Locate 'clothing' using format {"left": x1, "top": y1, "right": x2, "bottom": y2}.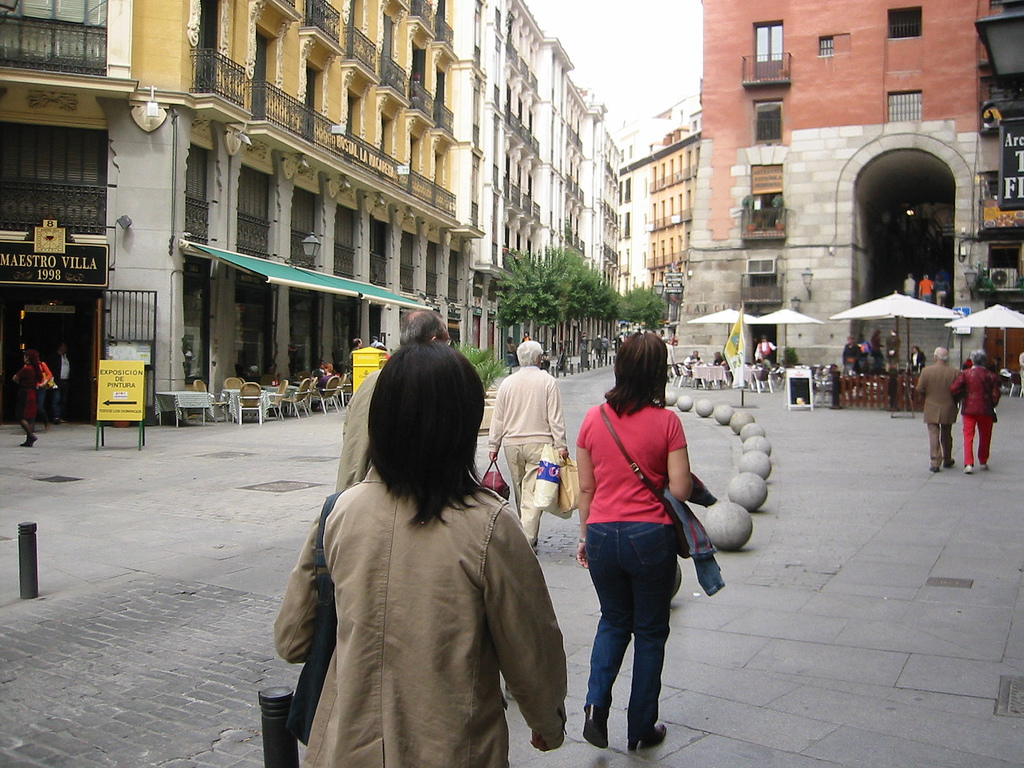
{"left": 51, "top": 355, "right": 68, "bottom": 414}.
